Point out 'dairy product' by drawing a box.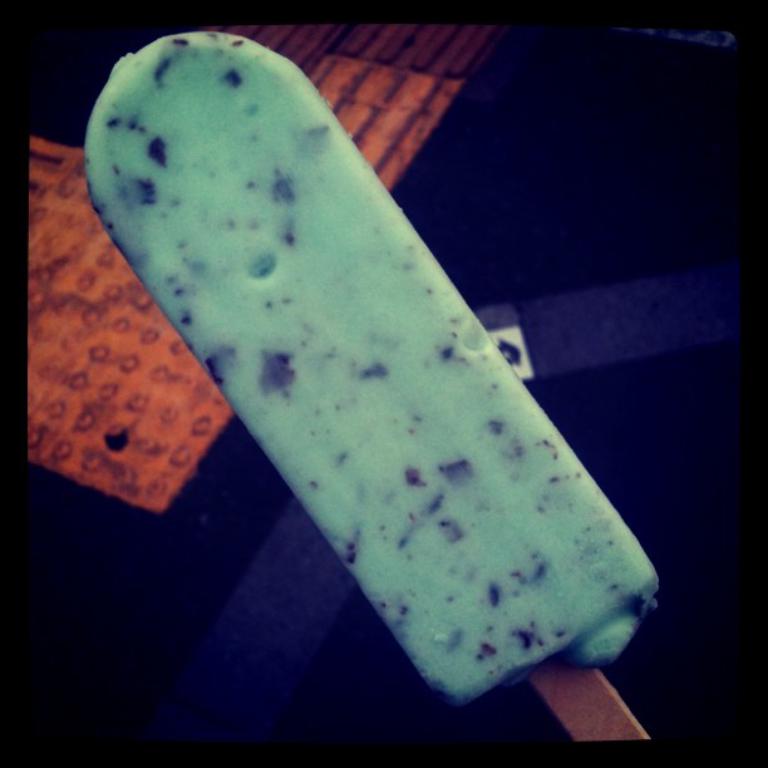
69, 38, 669, 707.
